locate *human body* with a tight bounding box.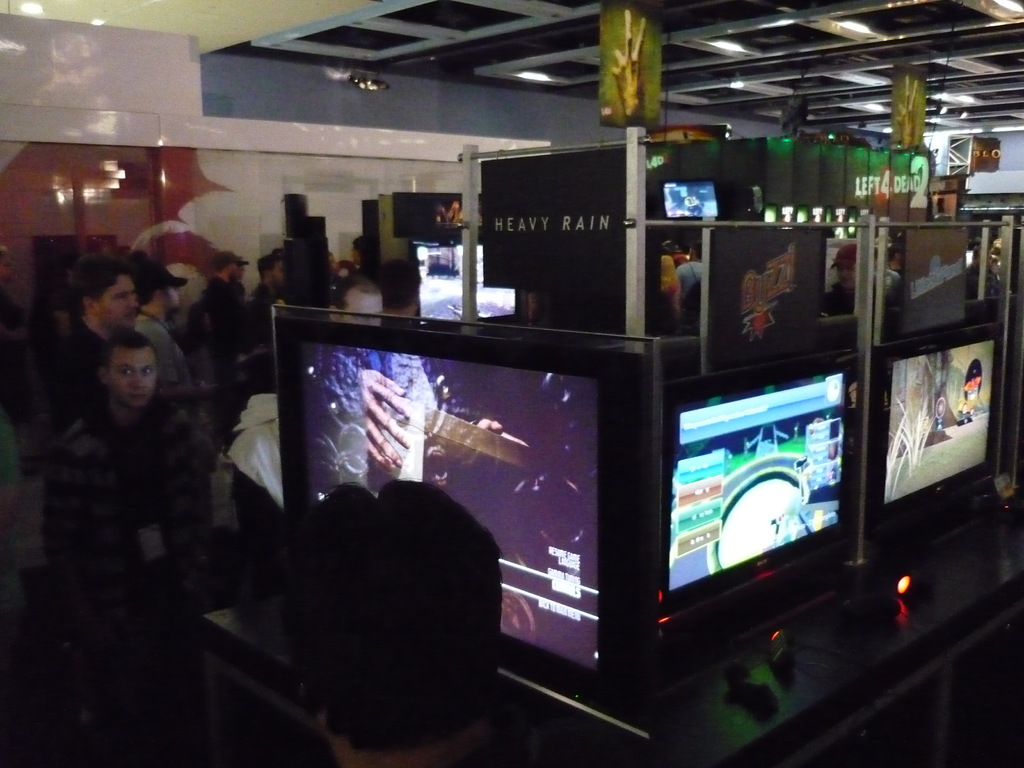
locate(25, 325, 170, 767).
